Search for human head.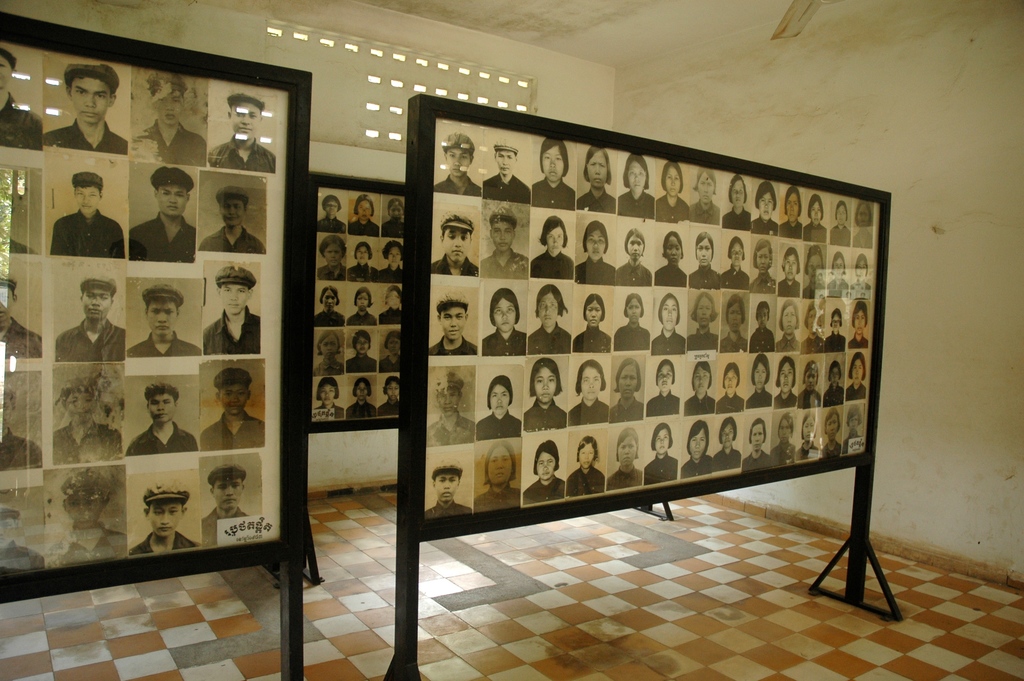
Found at [x1=355, y1=288, x2=370, y2=313].
